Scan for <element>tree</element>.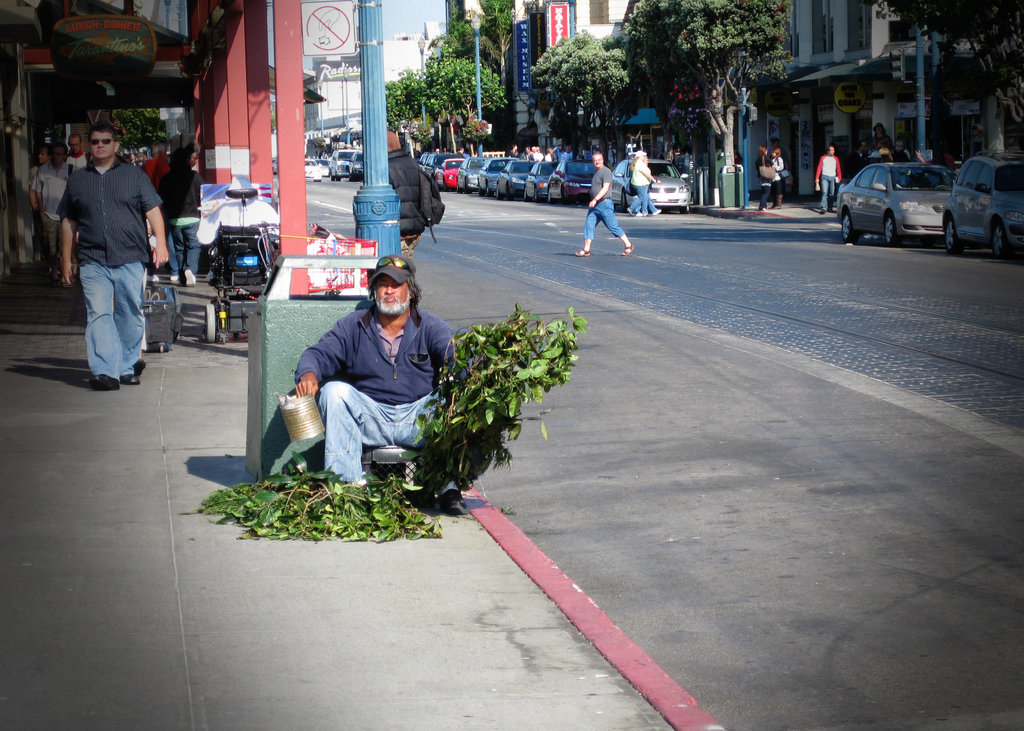
Scan result: bbox=(107, 90, 168, 163).
